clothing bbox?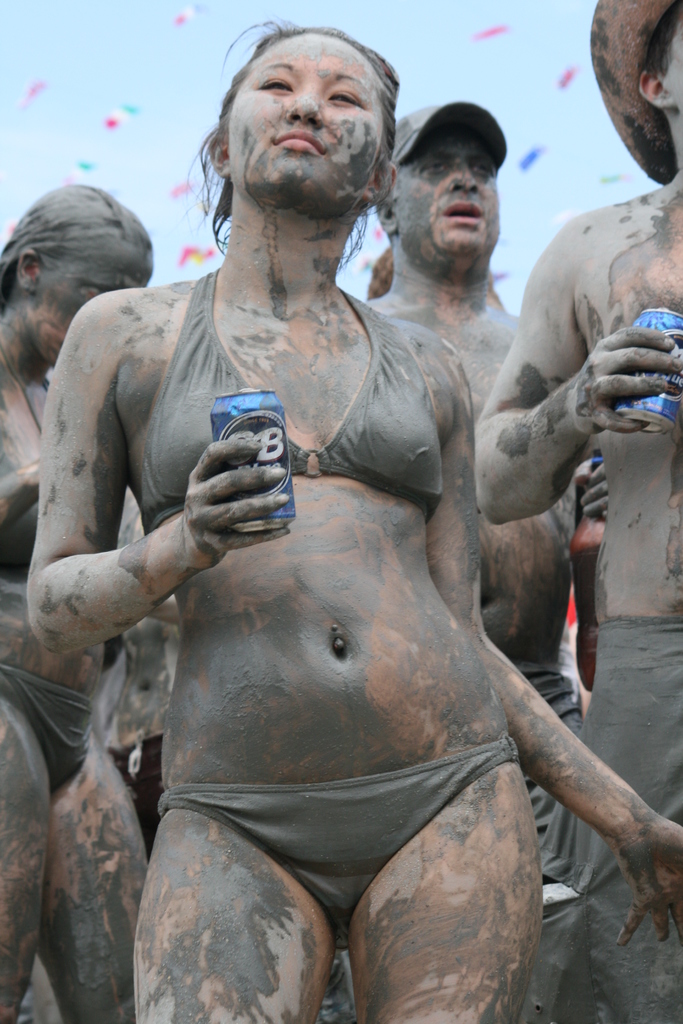
bbox=(128, 269, 434, 514)
